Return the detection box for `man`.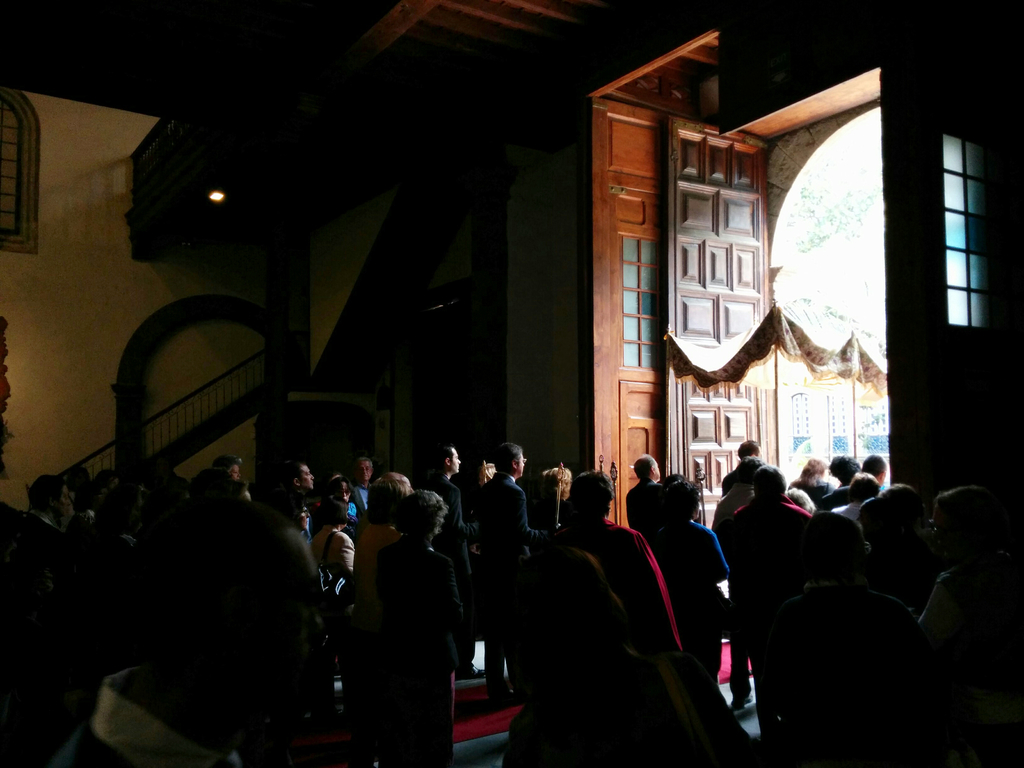
left=422, top=444, right=479, bottom=685.
